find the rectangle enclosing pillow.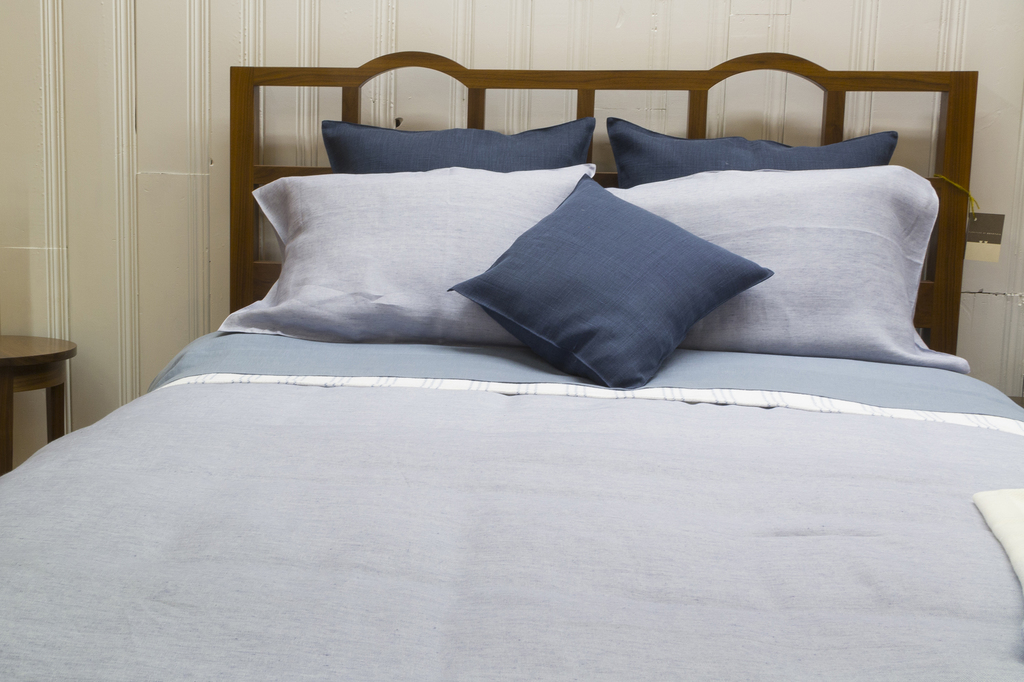
bbox=(215, 169, 593, 345).
